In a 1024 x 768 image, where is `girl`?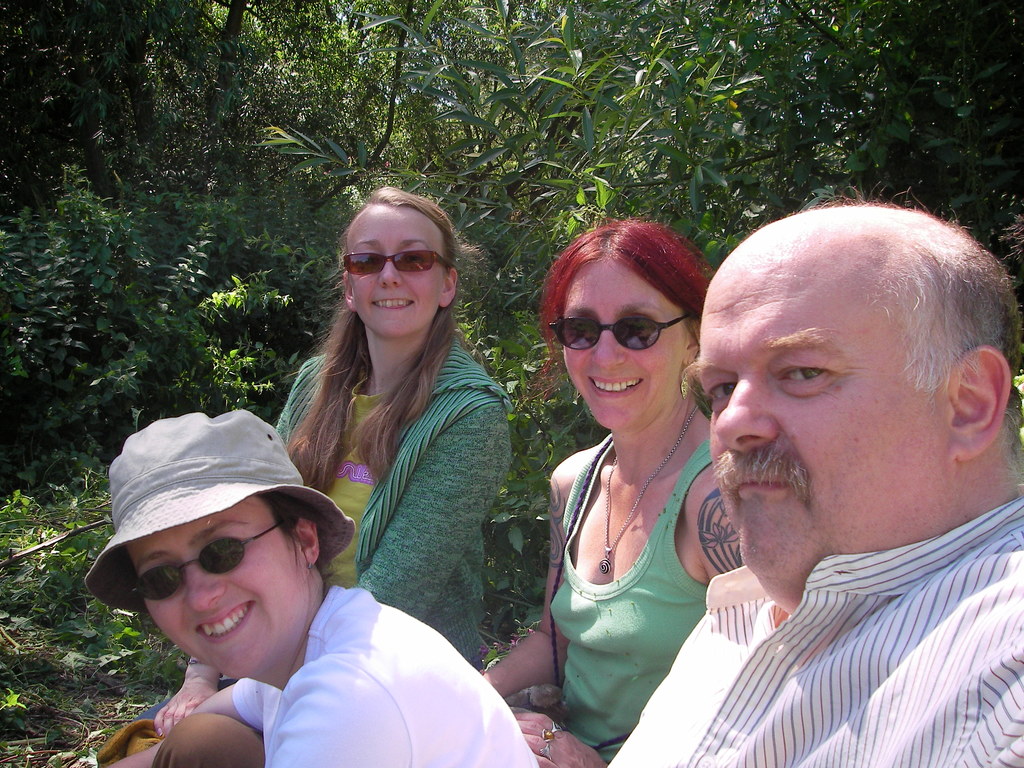
(left=270, top=187, right=516, bottom=682).
